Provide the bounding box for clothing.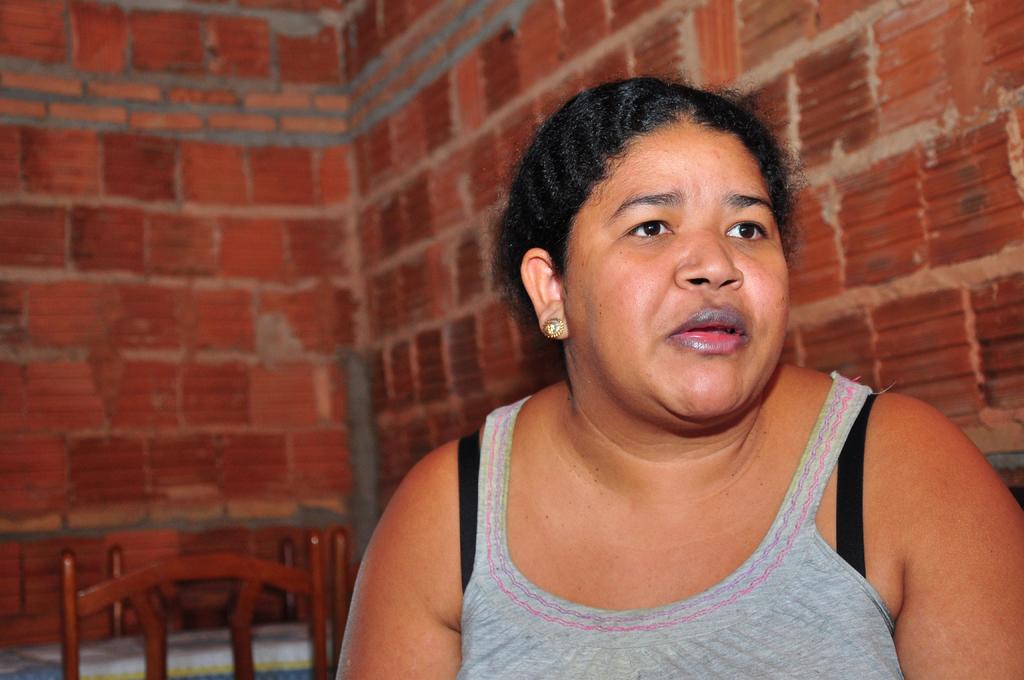
rect(351, 229, 974, 670).
